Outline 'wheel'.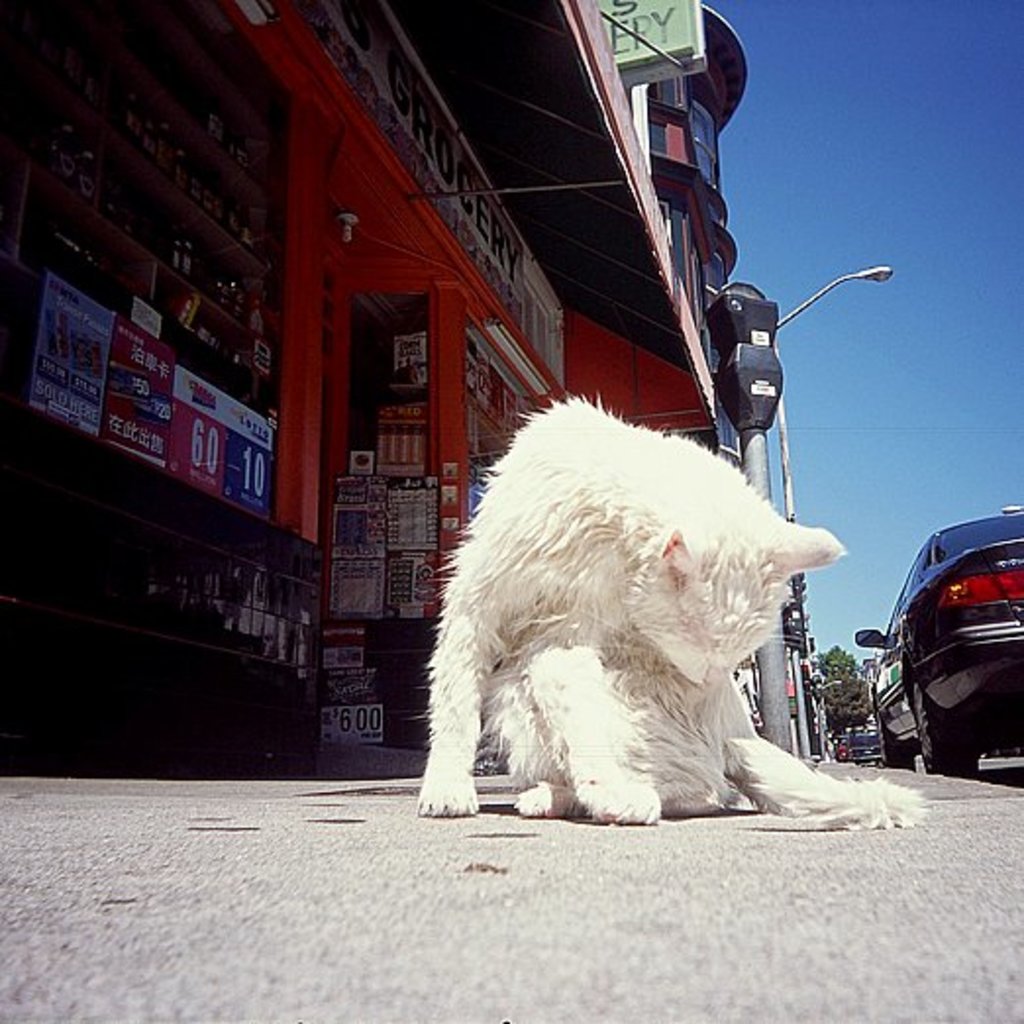
Outline: rect(904, 665, 979, 781).
